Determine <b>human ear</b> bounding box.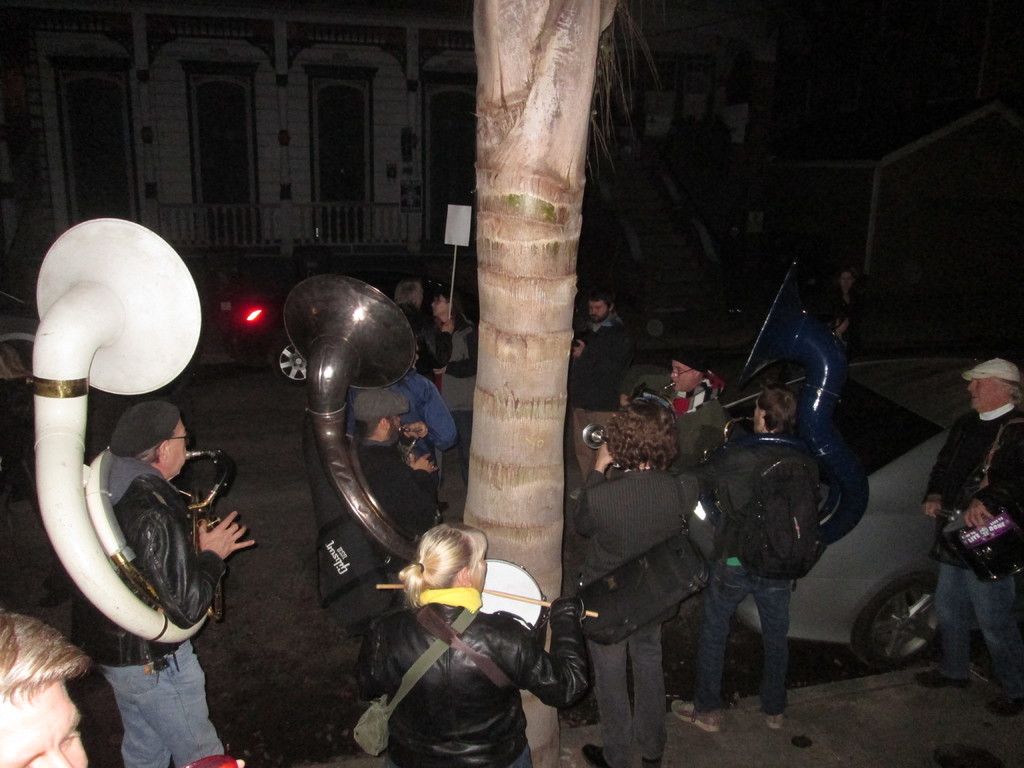
Determined: locate(383, 415, 391, 431).
